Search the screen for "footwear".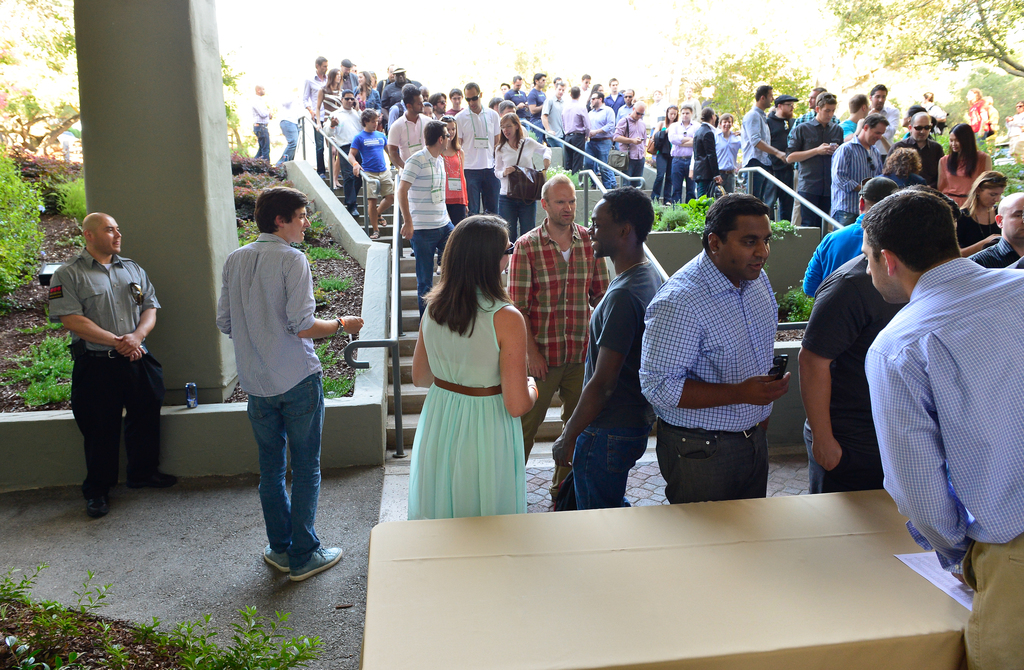
Found at pyautogui.locateOnScreen(259, 543, 286, 574).
